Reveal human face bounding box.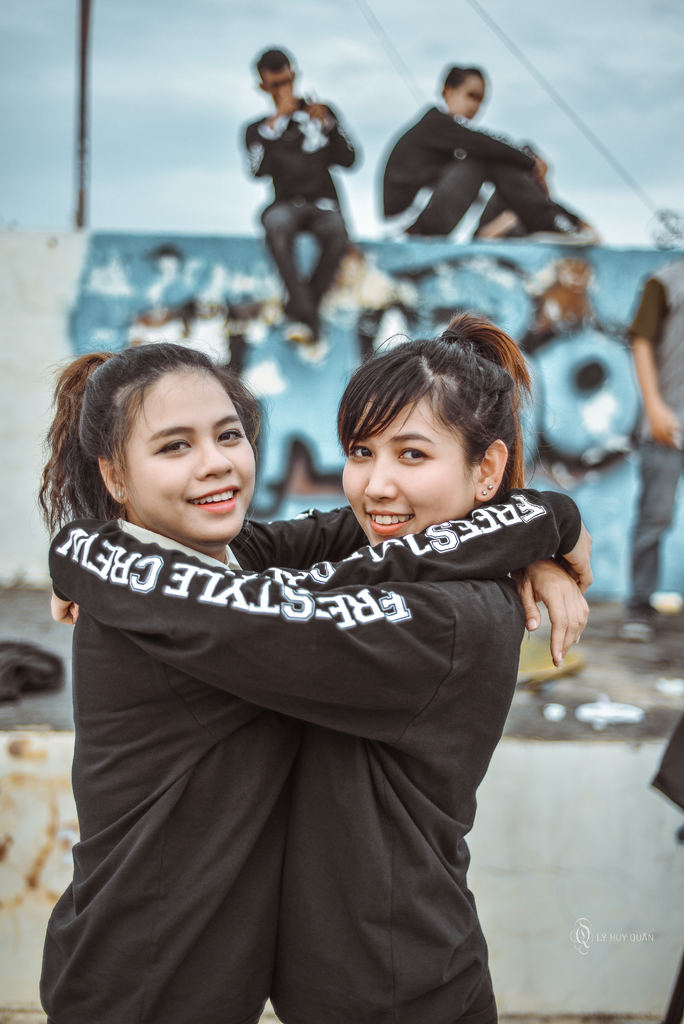
Revealed: x1=340 y1=378 x2=476 y2=550.
